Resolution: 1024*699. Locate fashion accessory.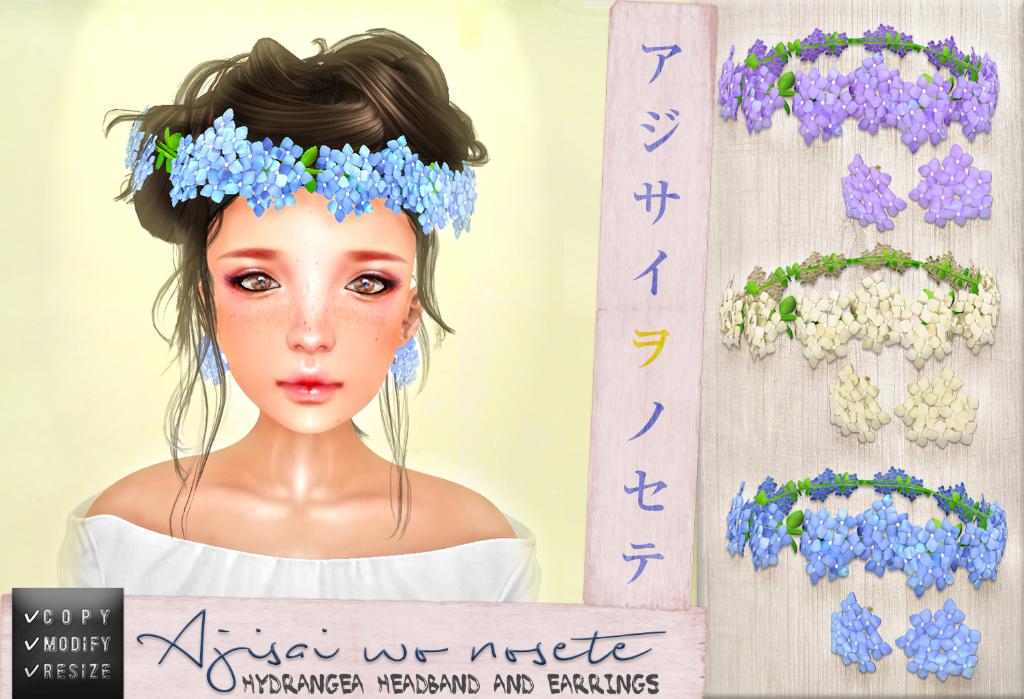
x1=890, y1=605, x2=980, y2=683.
